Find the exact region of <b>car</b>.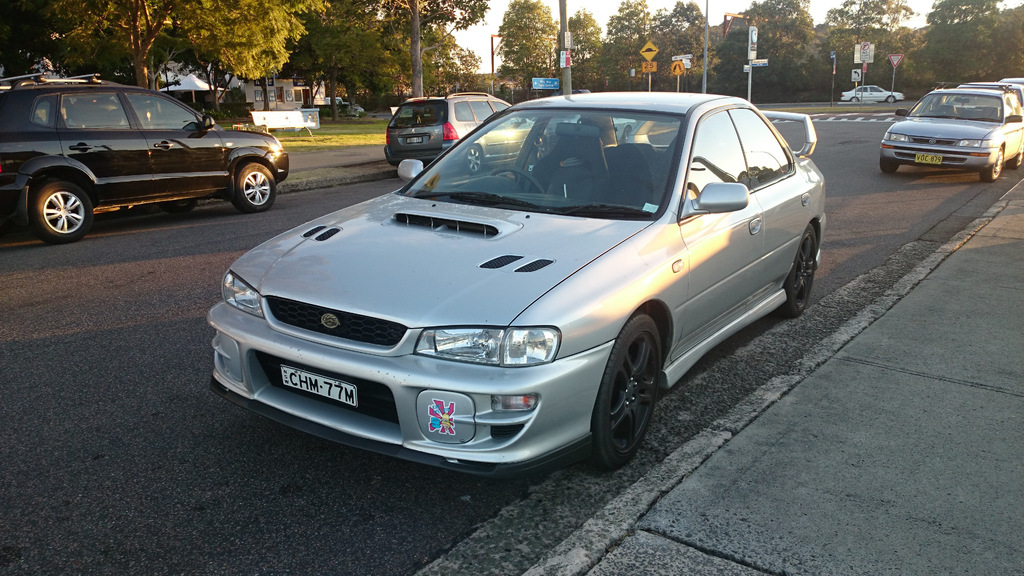
Exact region: l=0, t=73, r=289, b=244.
